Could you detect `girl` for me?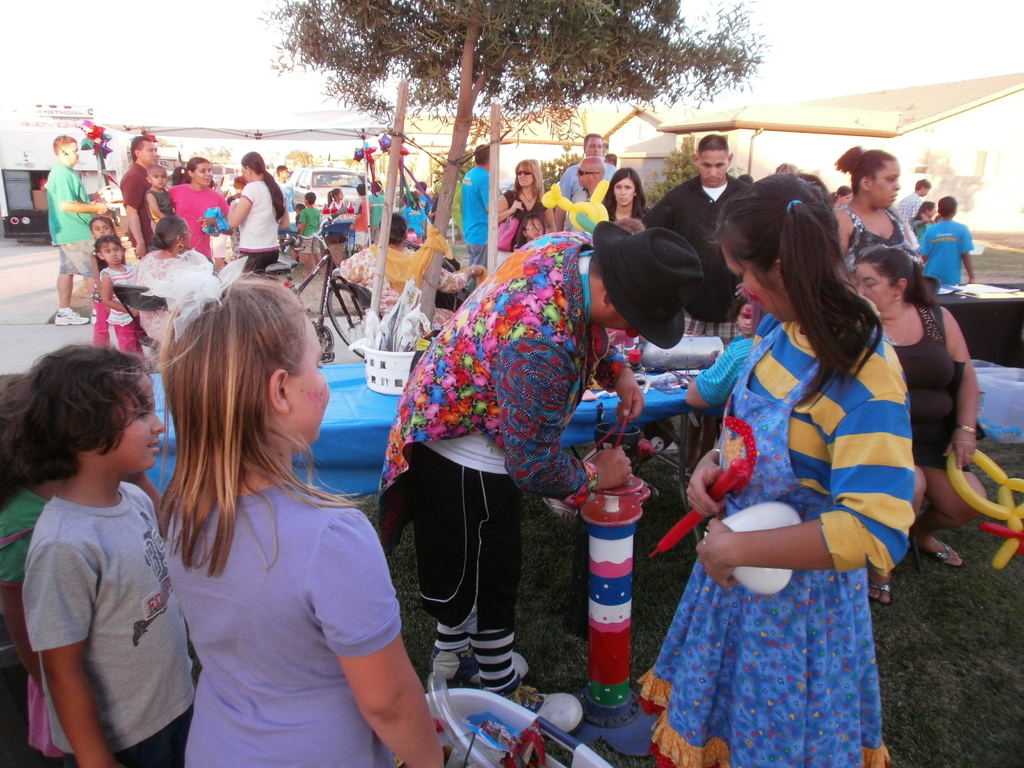
Detection result: rect(325, 186, 344, 205).
